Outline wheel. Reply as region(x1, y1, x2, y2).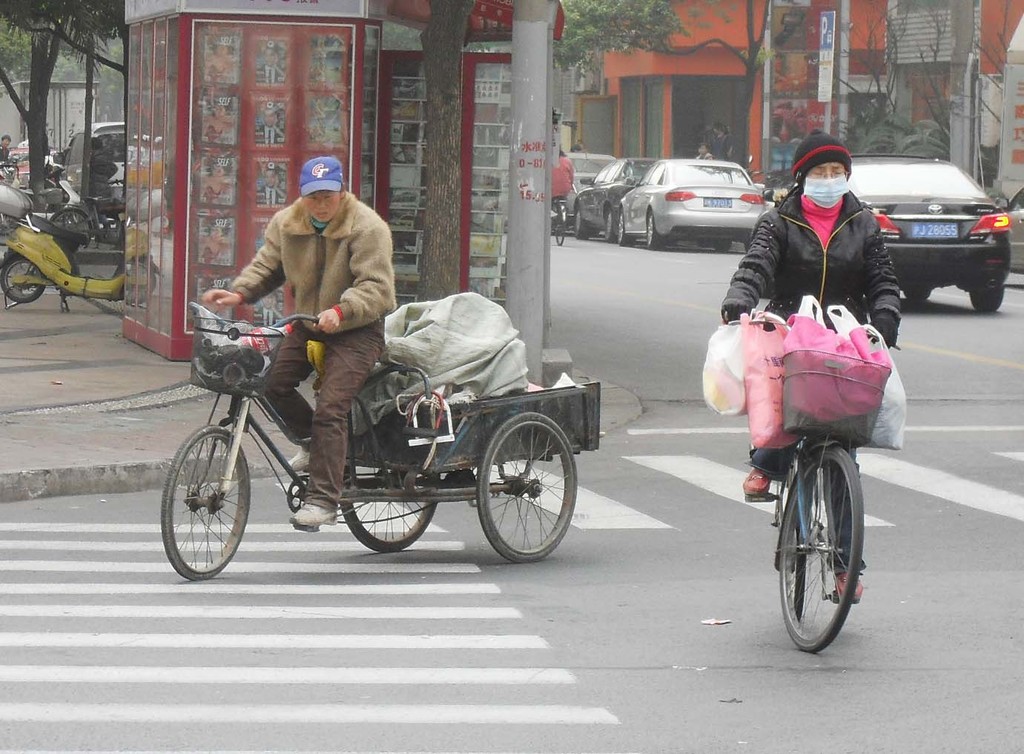
region(618, 213, 635, 245).
